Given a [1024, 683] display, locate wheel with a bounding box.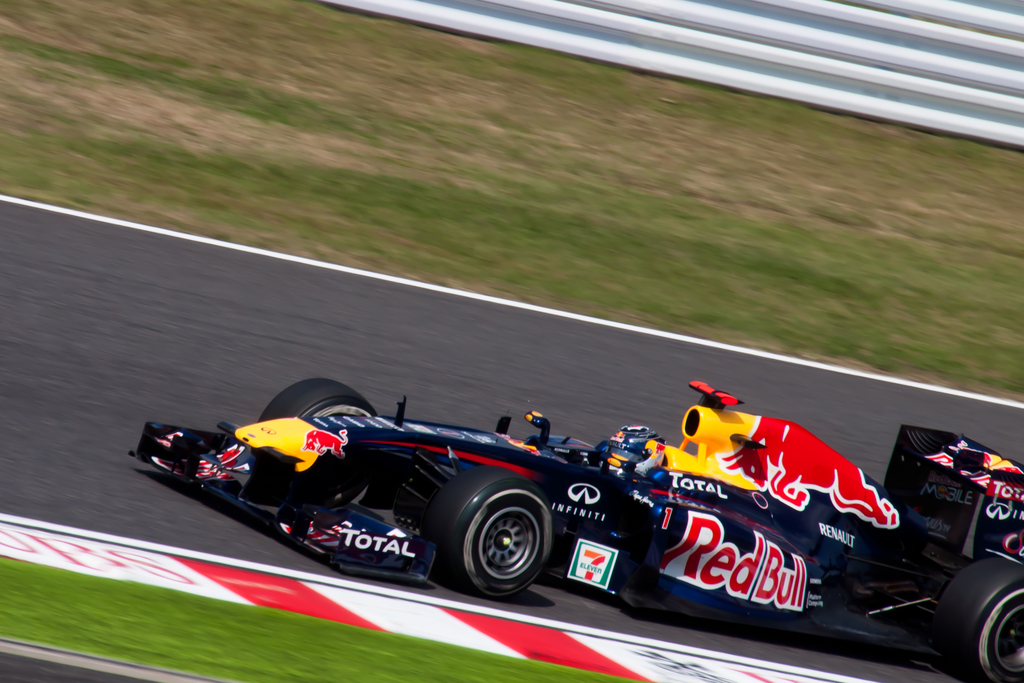
Located: 458, 496, 550, 597.
